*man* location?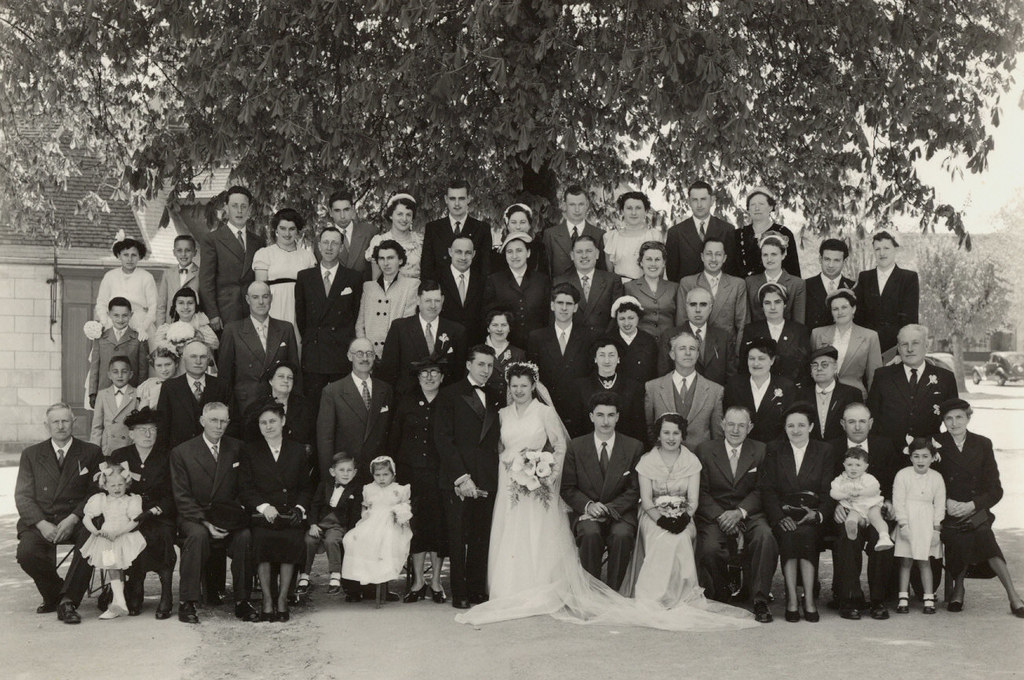
detection(791, 342, 864, 614)
